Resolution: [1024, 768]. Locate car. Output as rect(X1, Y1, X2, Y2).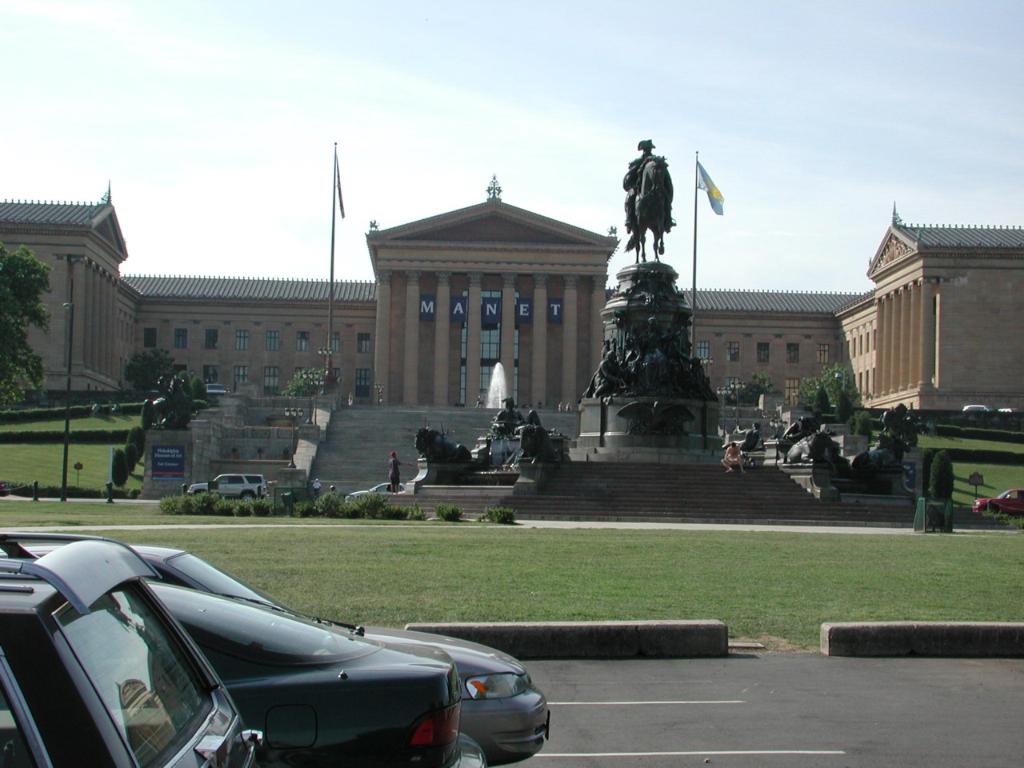
rect(146, 578, 486, 764).
